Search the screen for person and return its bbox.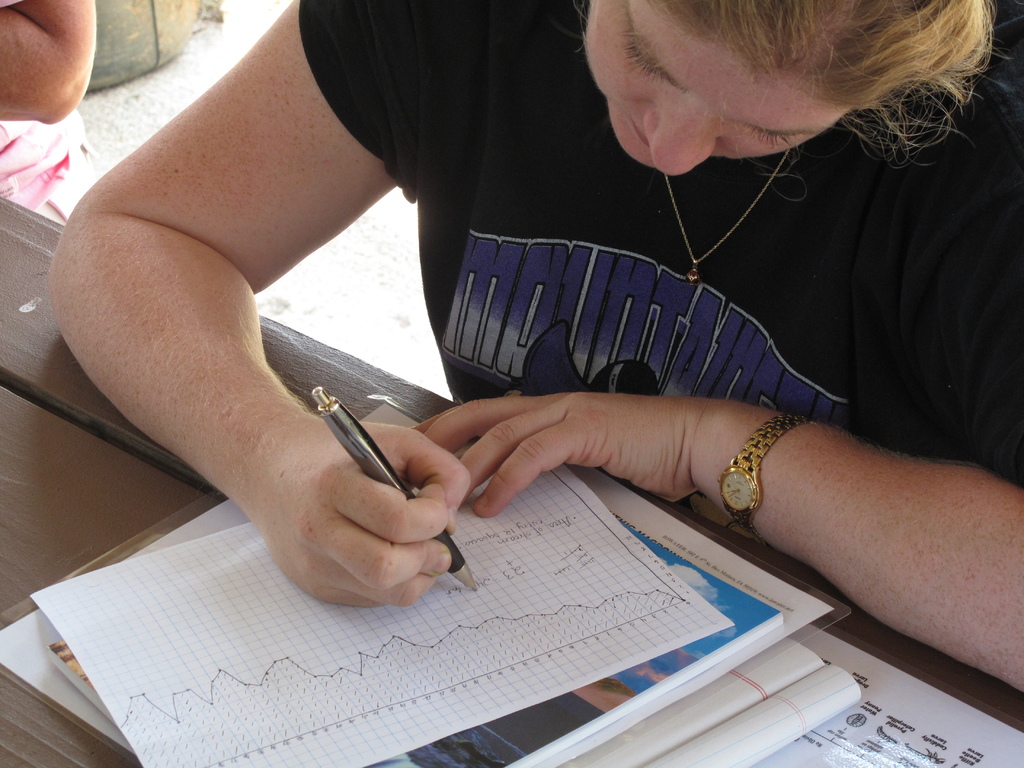
Found: Rect(48, 0, 1023, 607).
